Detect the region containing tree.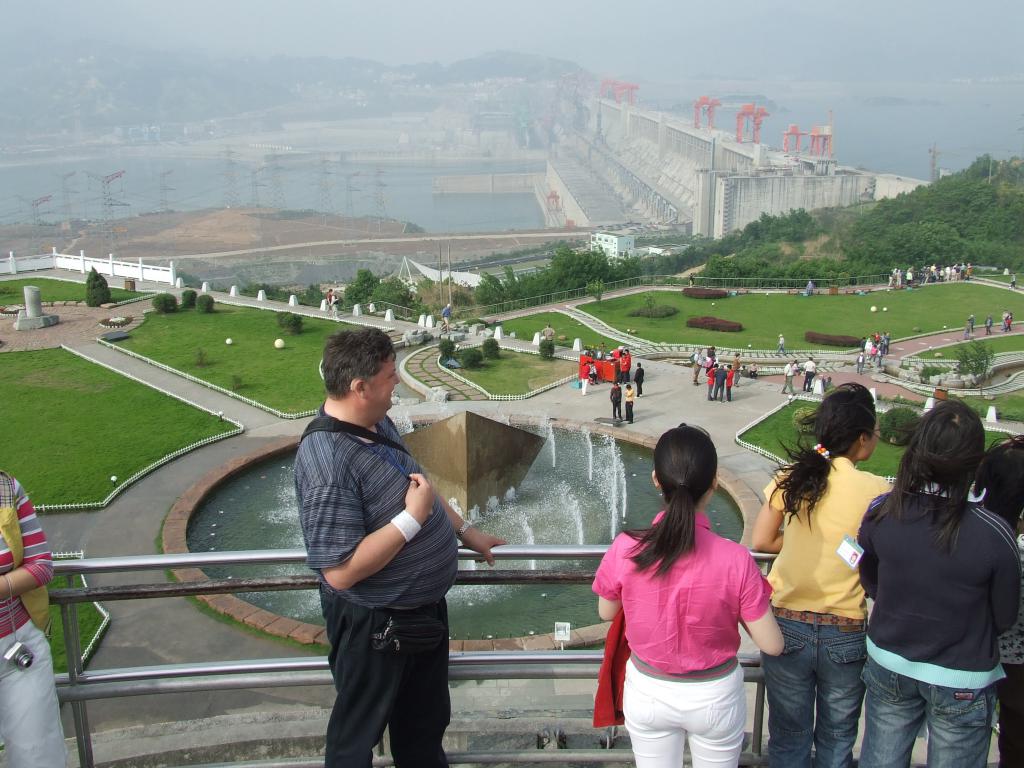
BBox(371, 279, 420, 310).
